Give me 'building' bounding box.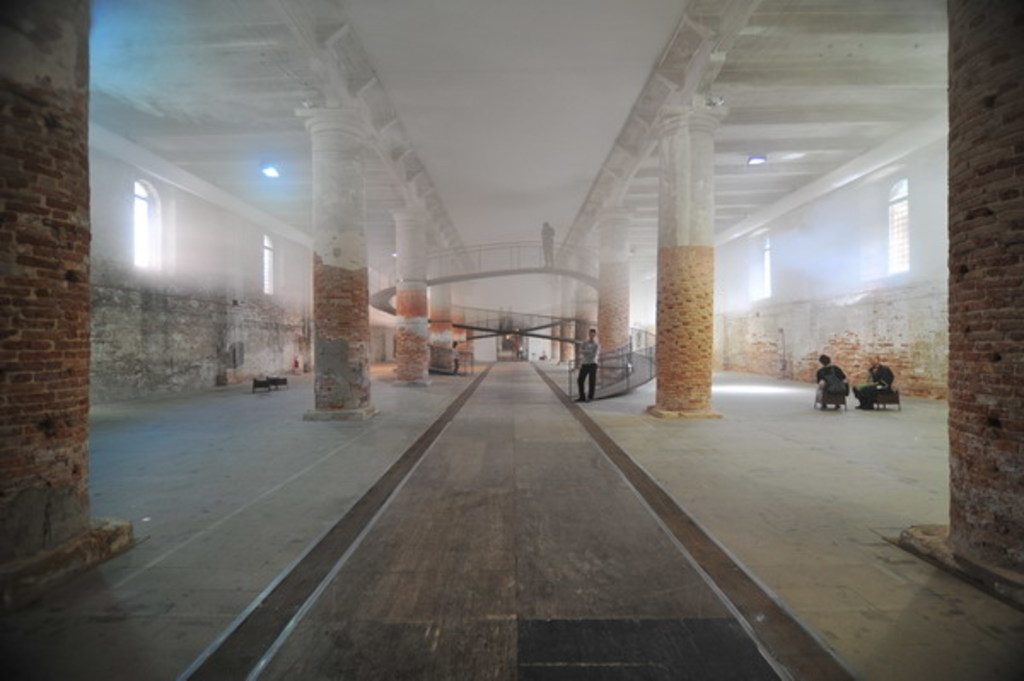
{"x1": 0, "y1": 0, "x2": 1022, "y2": 679}.
